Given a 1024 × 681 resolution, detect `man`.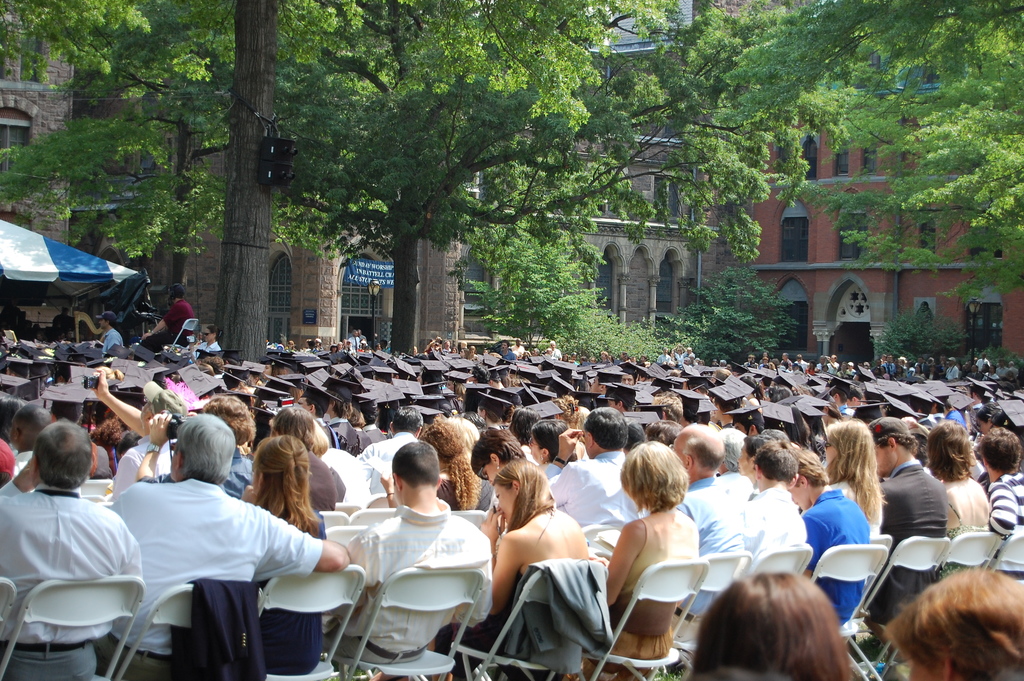
<box>664,421,745,652</box>.
